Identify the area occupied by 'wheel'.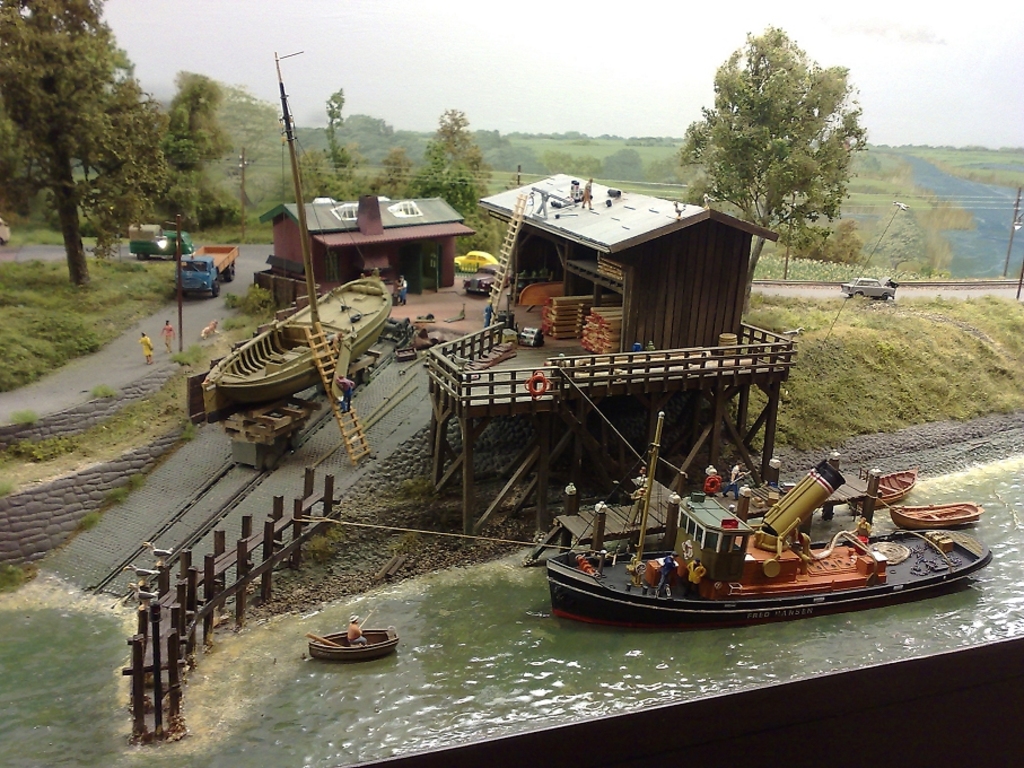
Area: rect(137, 252, 148, 259).
